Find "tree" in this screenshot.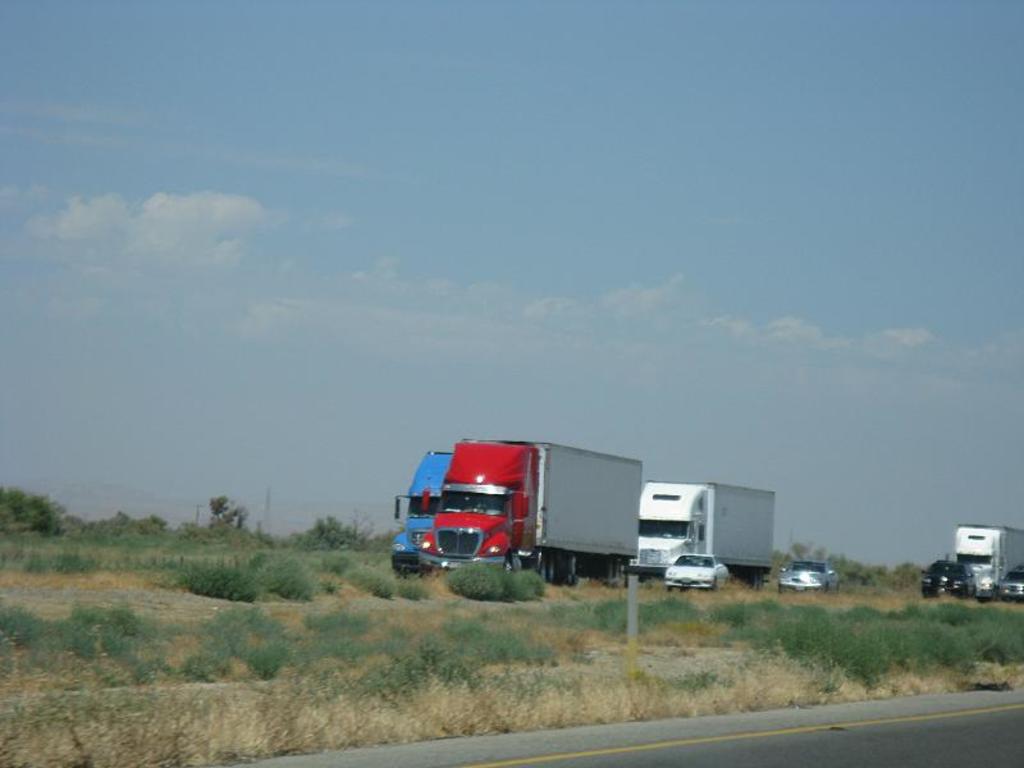
The bounding box for "tree" is left=0, top=489, right=65, bottom=536.
